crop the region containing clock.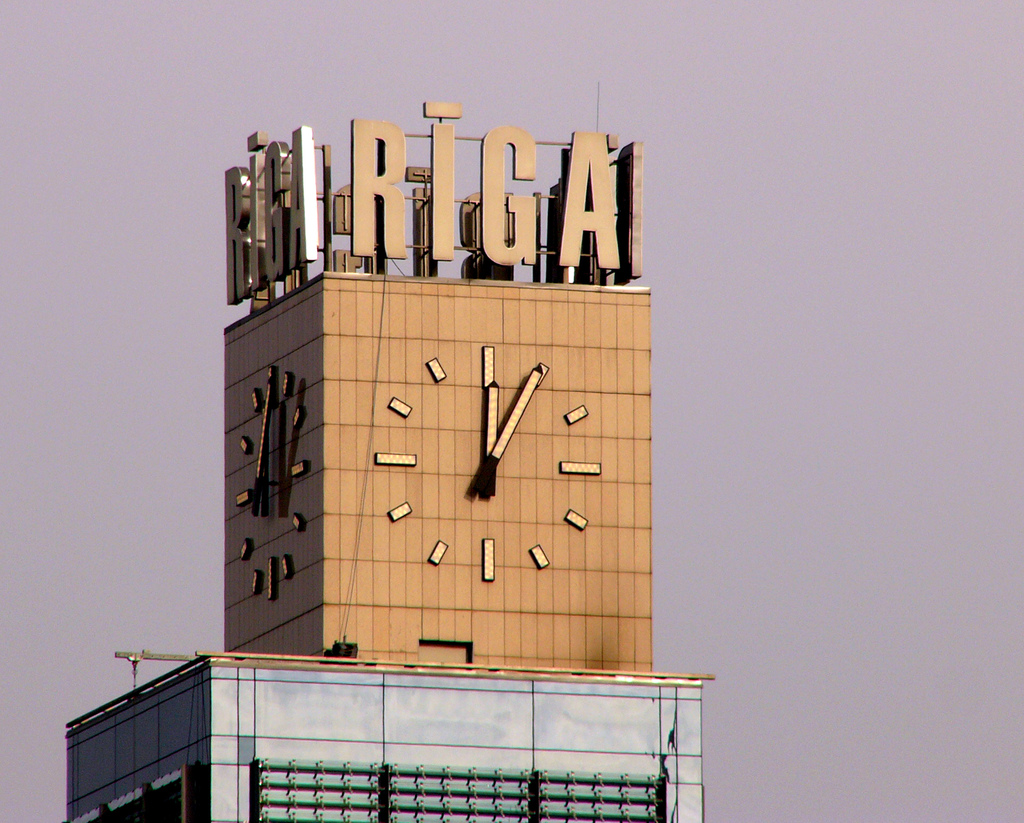
Crop region: left=374, top=341, right=605, bottom=584.
